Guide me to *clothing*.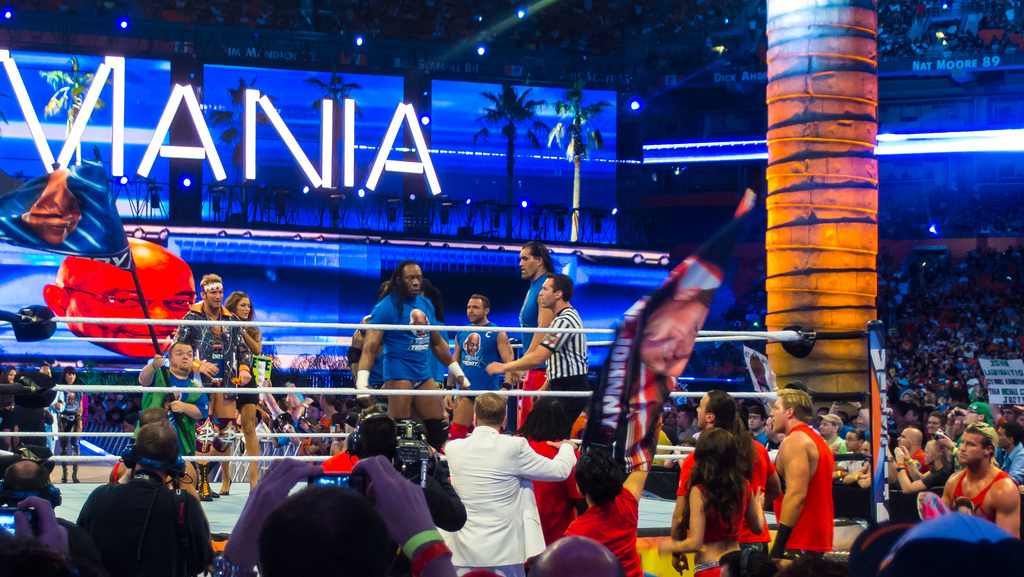
Guidance: 456,317,498,398.
